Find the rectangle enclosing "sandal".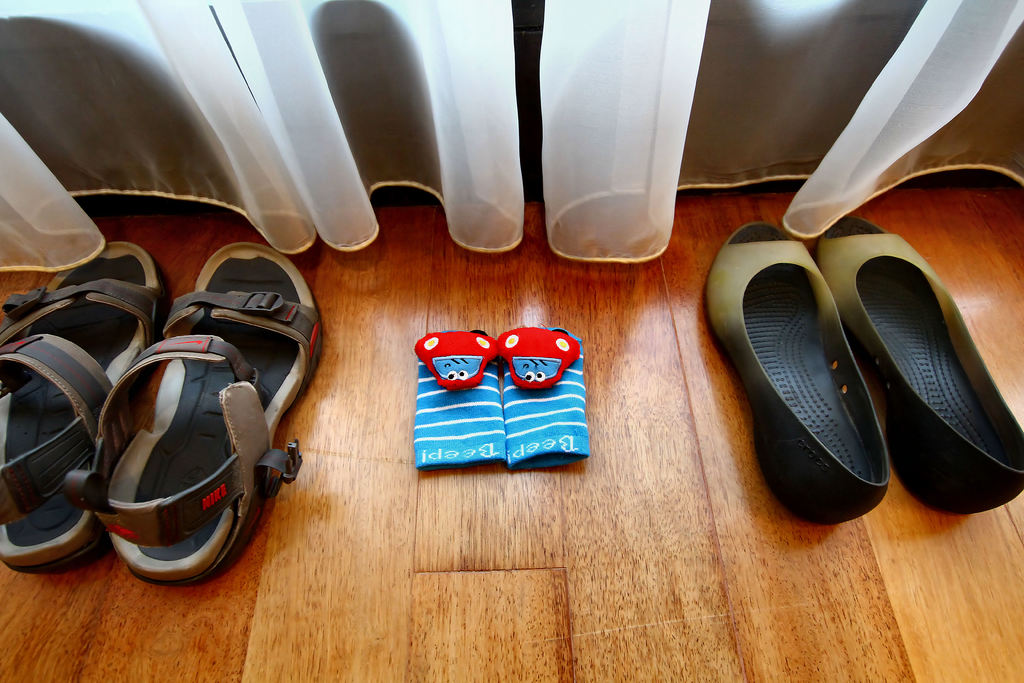
bbox=[820, 211, 1023, 514].
